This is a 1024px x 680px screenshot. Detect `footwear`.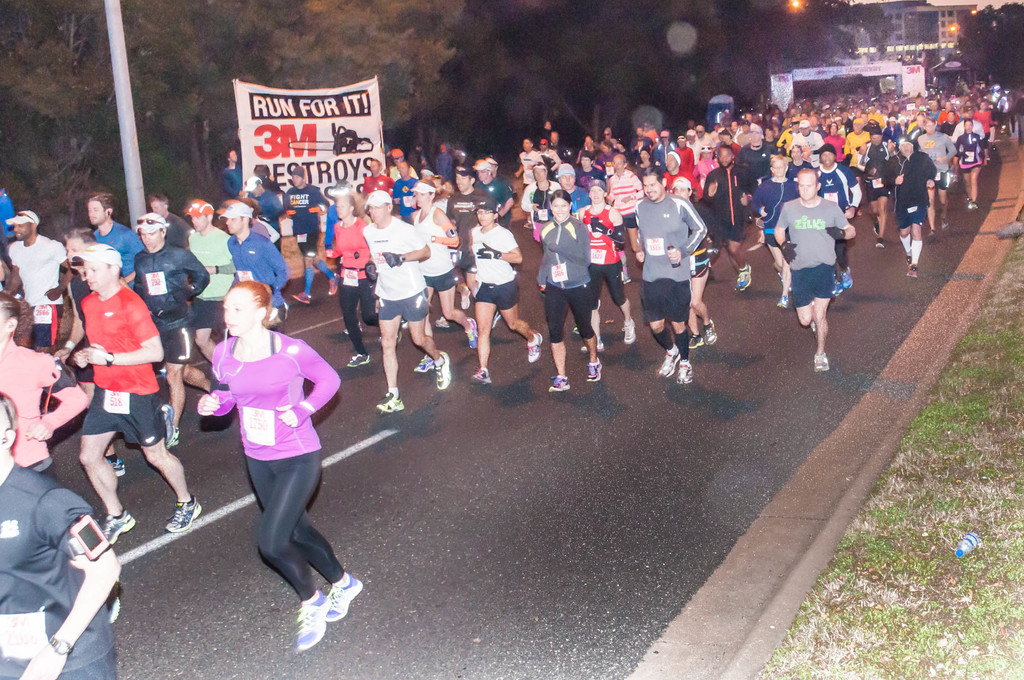
[735, 262, 753, 292].
